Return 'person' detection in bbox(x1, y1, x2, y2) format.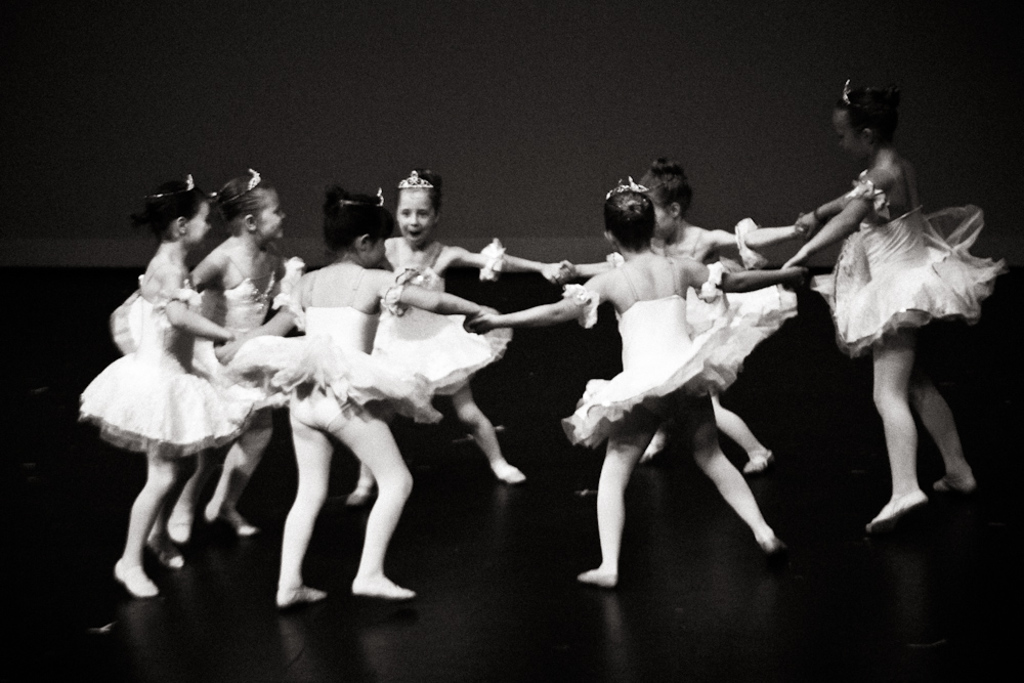
bbox(234, 182, 497, 614).
